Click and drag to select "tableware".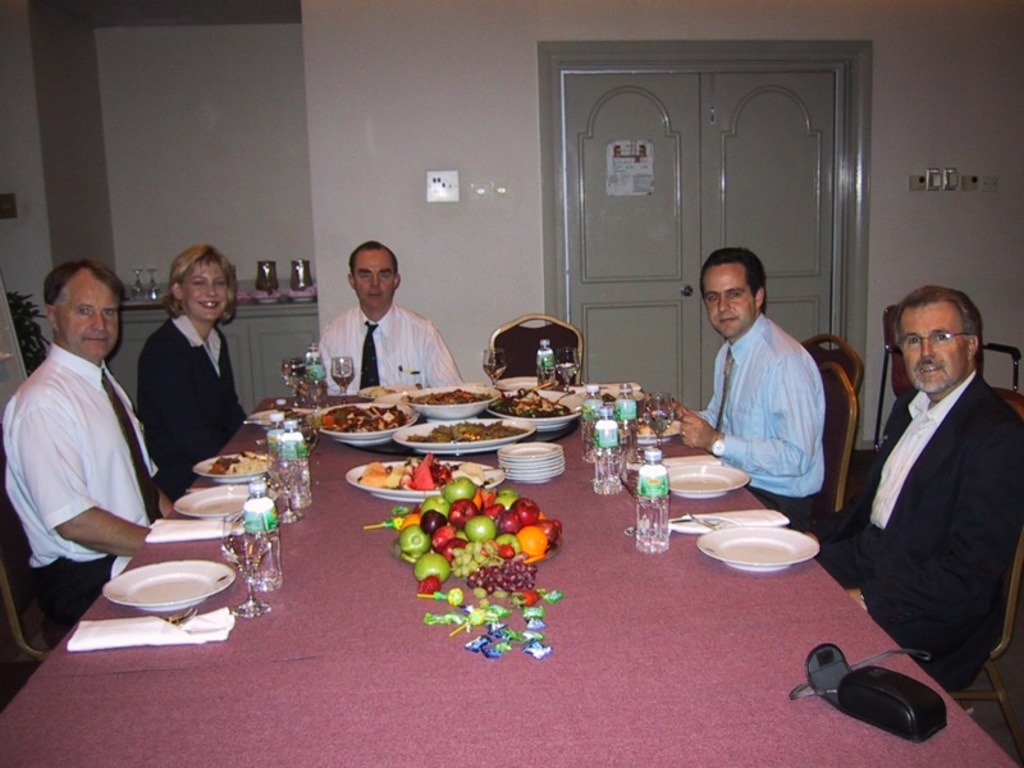
Selection: select_region(411, 381, 500, 415).
